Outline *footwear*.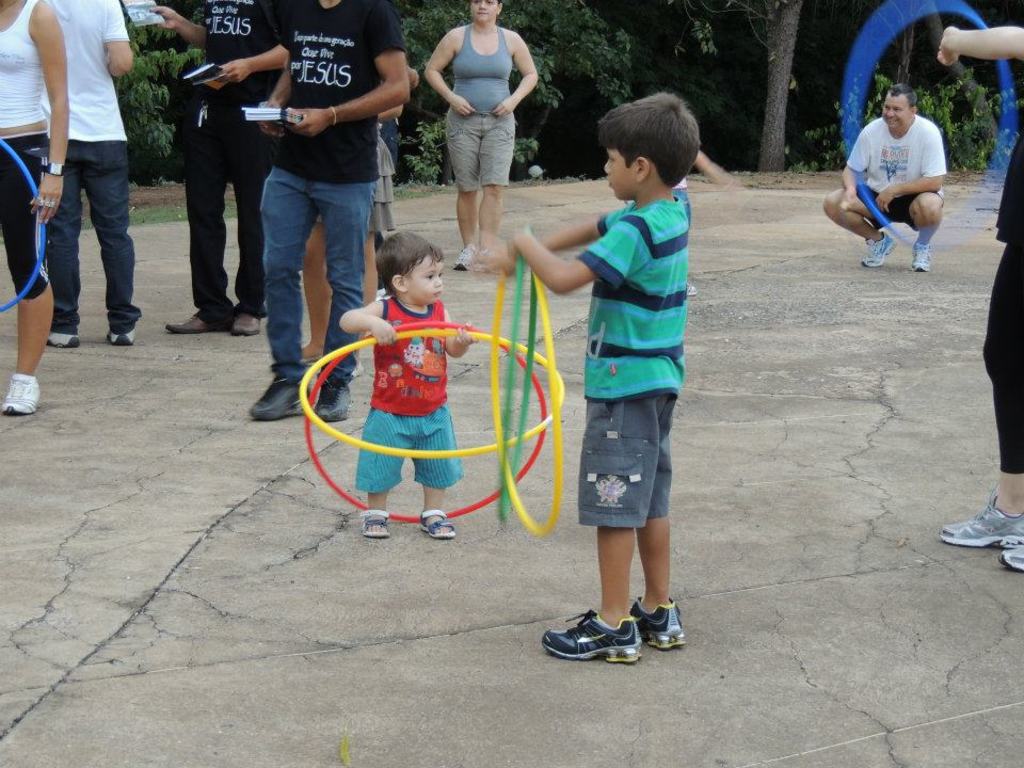
Outline: box=[230, 311, 265, 340].
